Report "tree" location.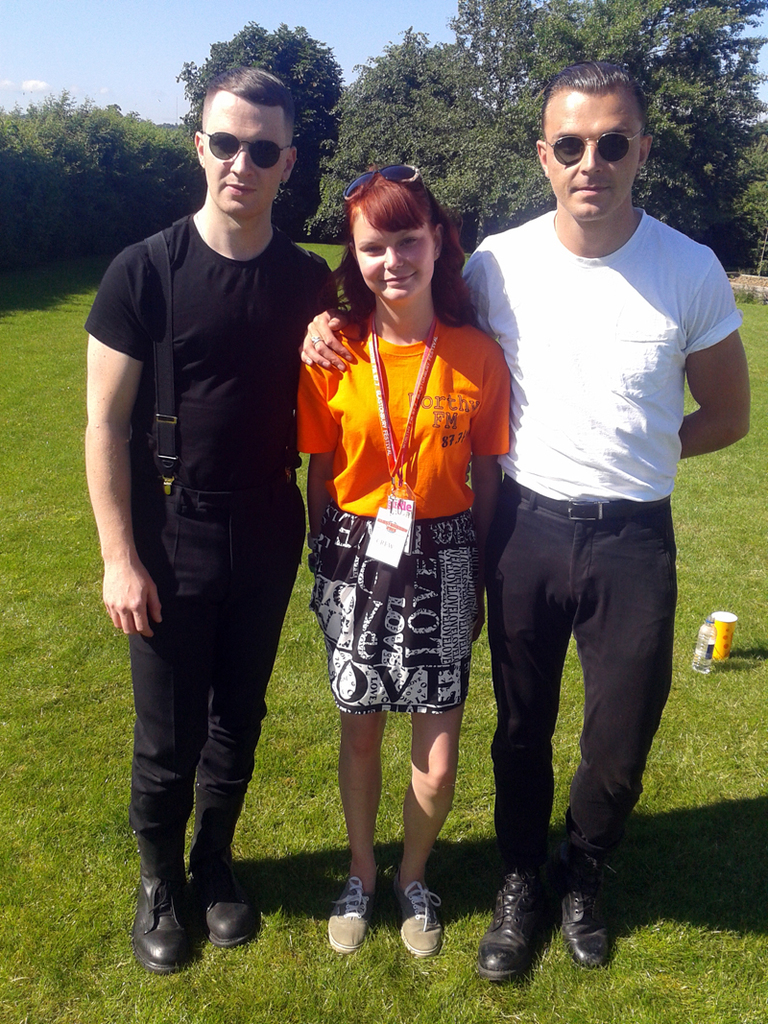
Report: (293, 19, 517, 242).
